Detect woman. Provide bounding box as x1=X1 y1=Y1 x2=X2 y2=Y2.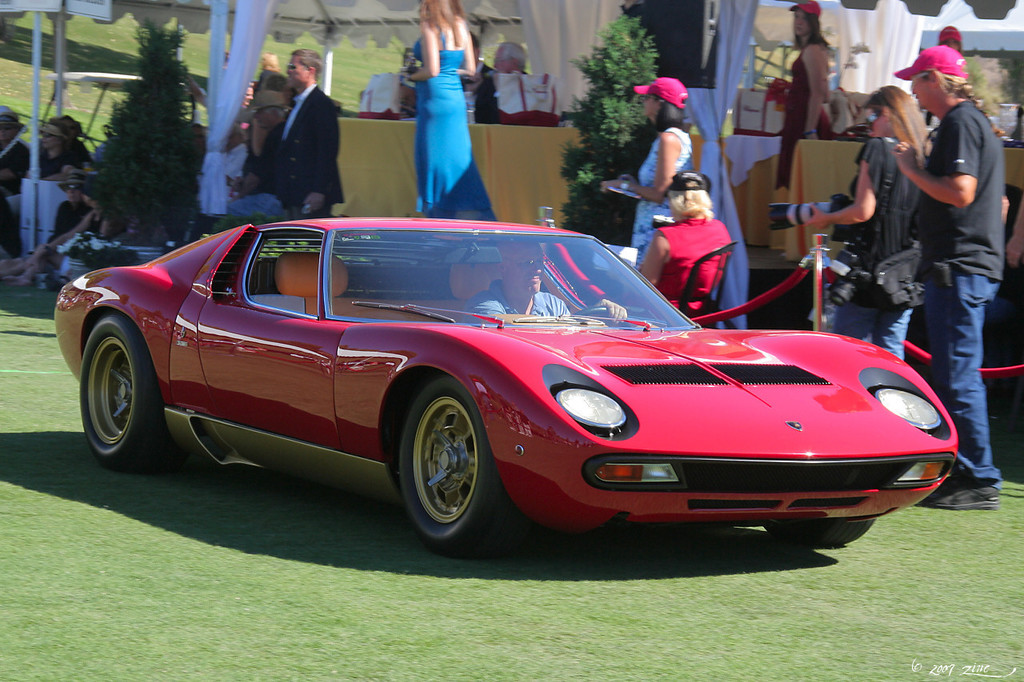
x1=641 y1=170 x2=730 y2=313.
